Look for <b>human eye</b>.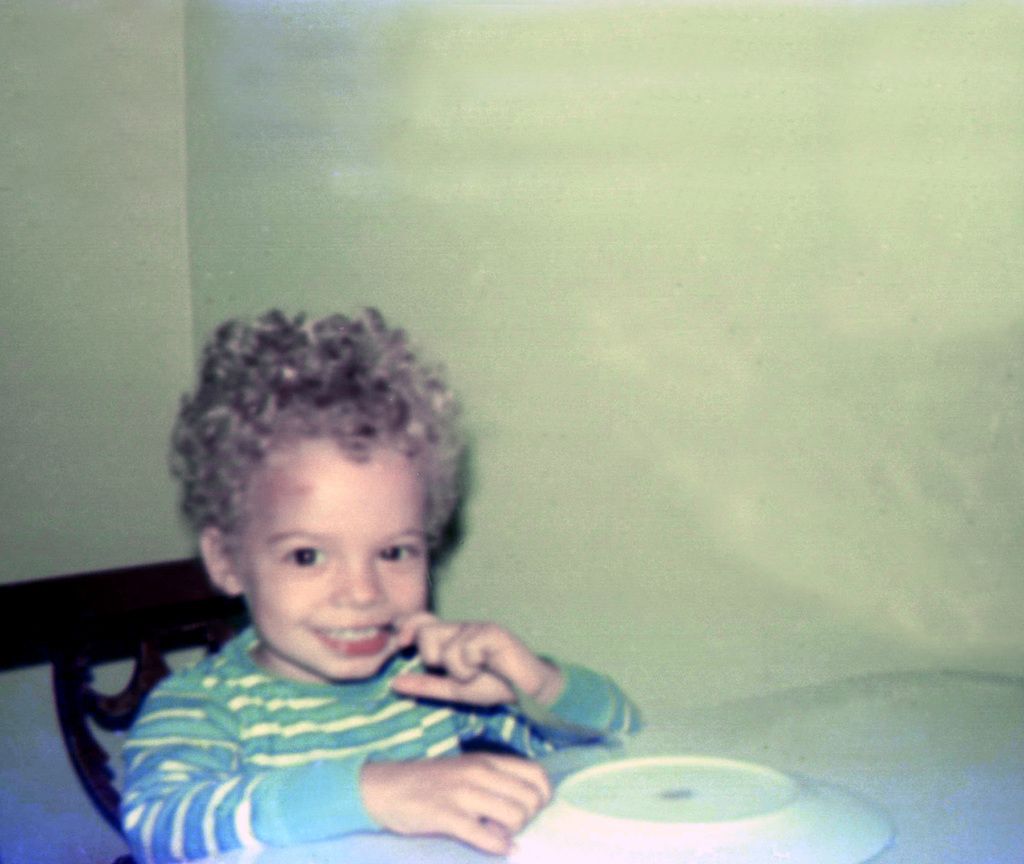
Found: BBox(374, 540, 423, 568).
